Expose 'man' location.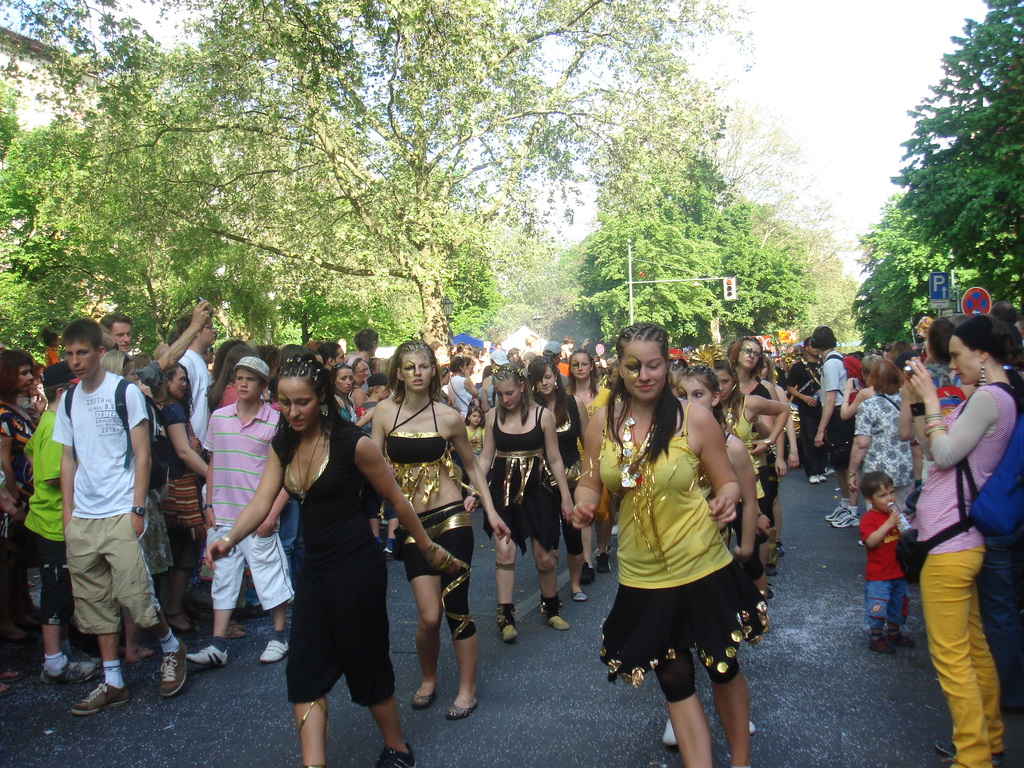
Exposed at crop(783, 342, 835, 483).
